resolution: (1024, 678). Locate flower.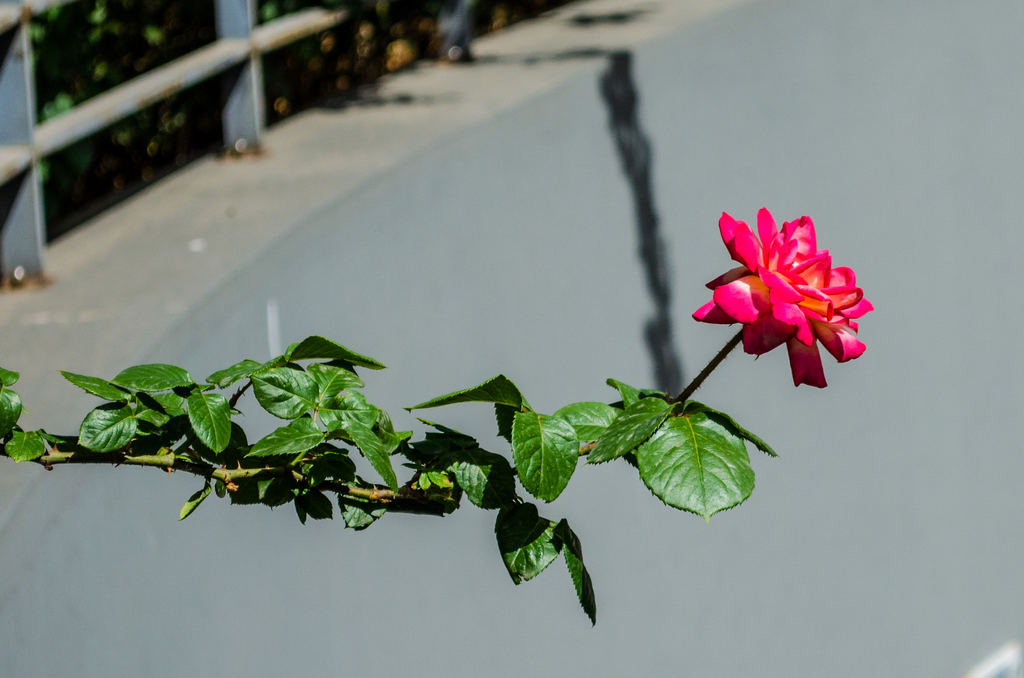
BBox(700, 206, 867, 396).
